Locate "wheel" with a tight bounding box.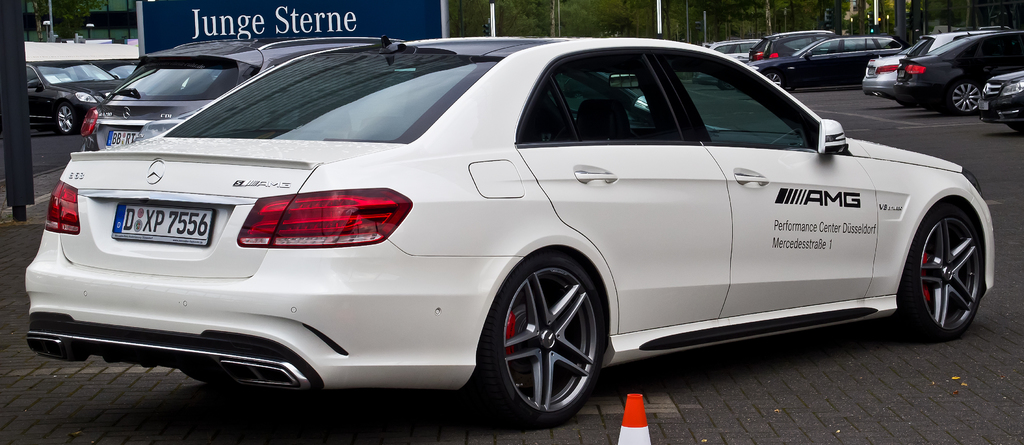
945 81 986 115.
